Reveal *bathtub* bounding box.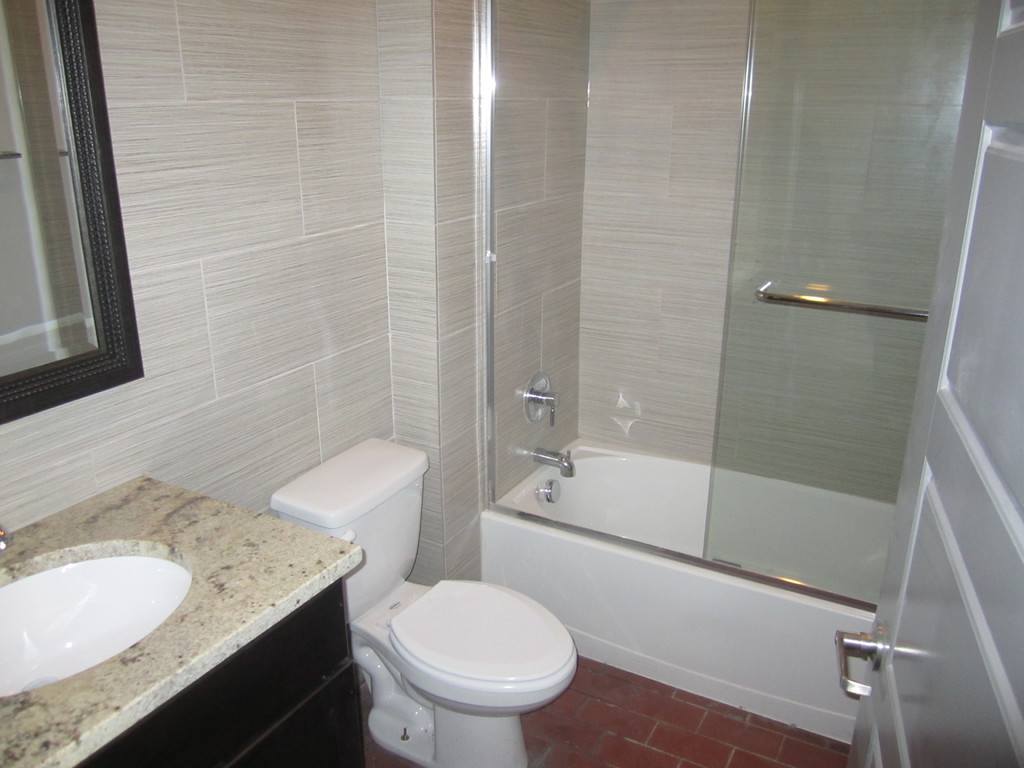
Revealed: rect(472, 444, 901, 748).
